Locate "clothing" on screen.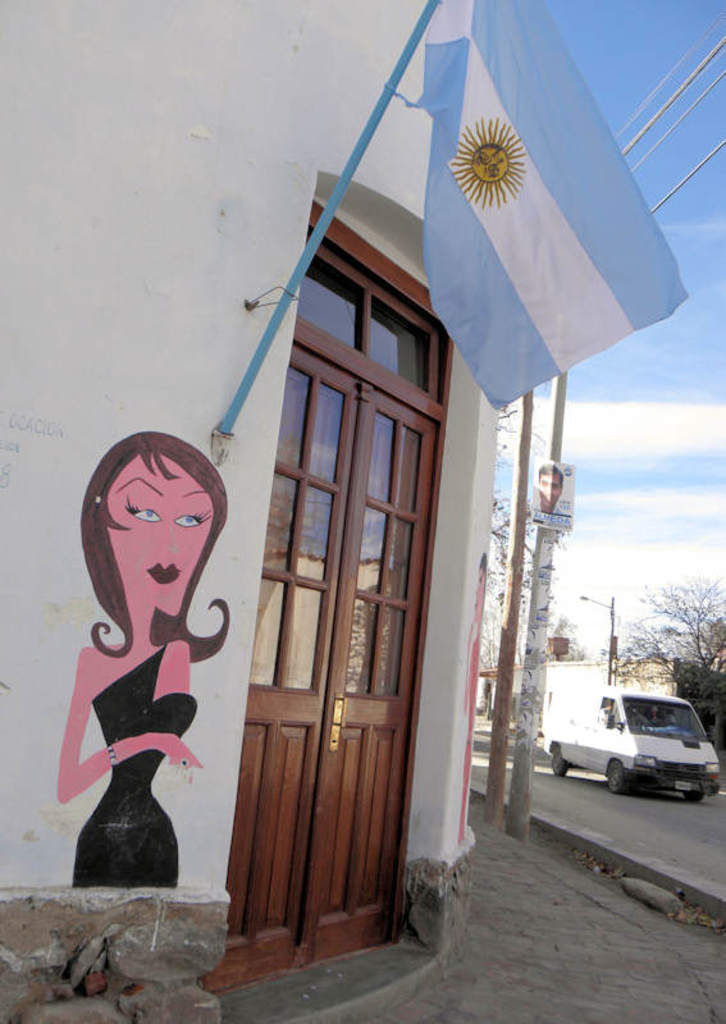
On screen at [50,602,202,881].
